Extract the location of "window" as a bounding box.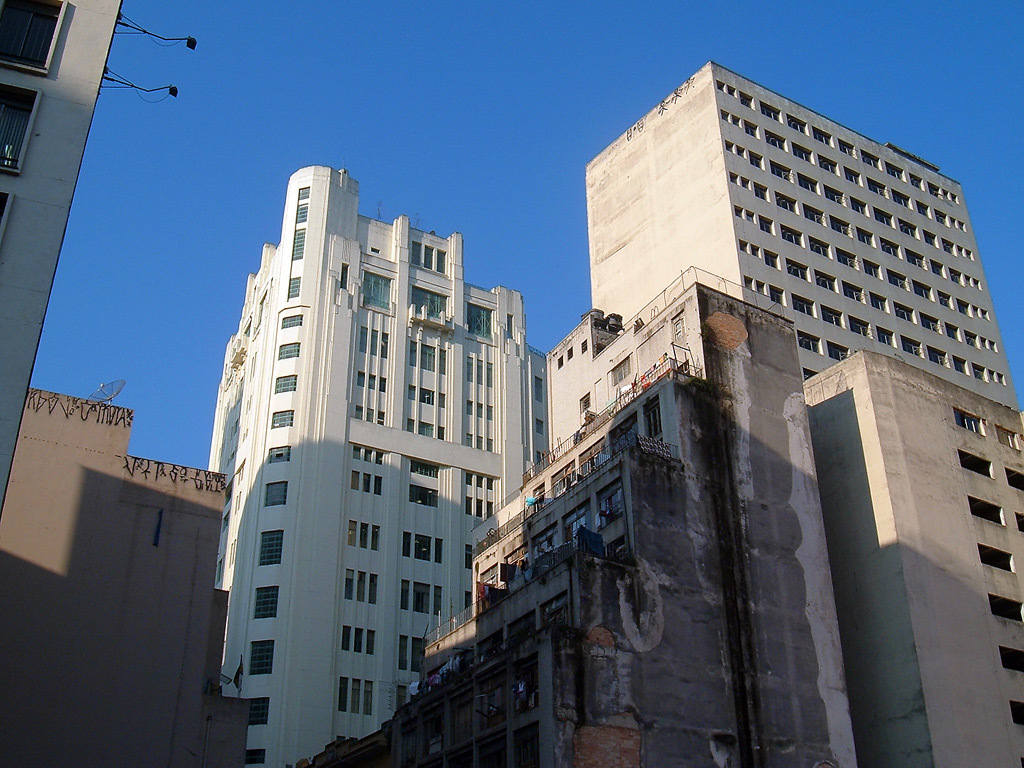
{"x1": 861, "y1": 149, "x2": 883, "y2": 171}.
